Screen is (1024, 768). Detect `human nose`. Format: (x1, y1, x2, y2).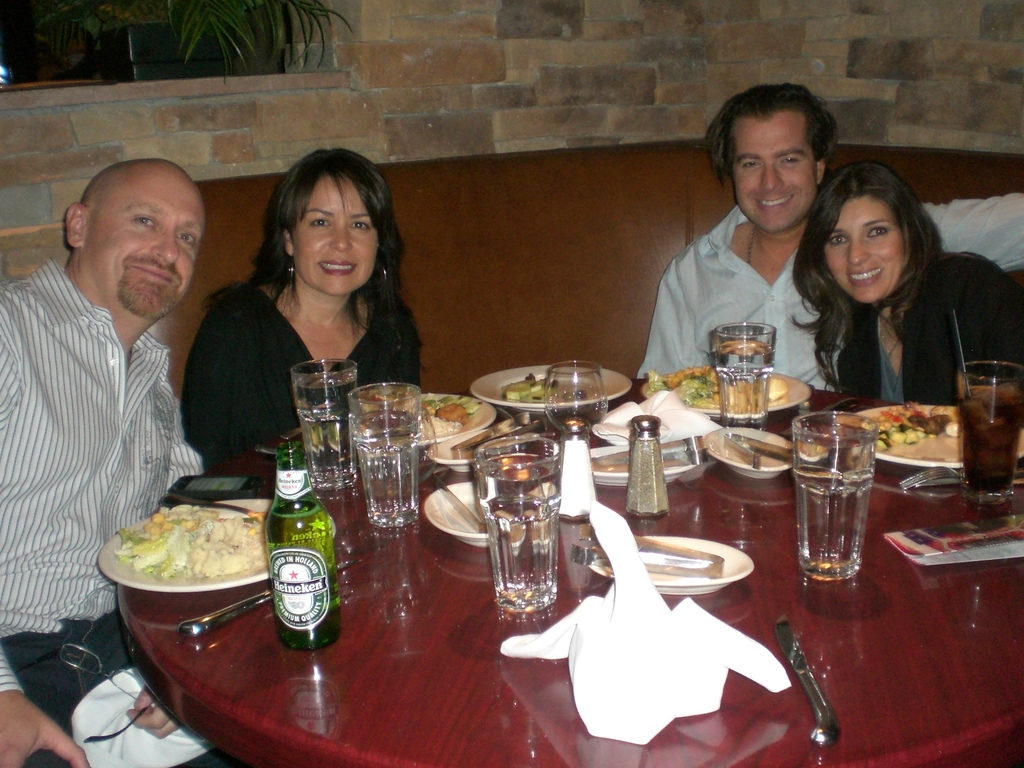
(759, 160, 784, 192).
